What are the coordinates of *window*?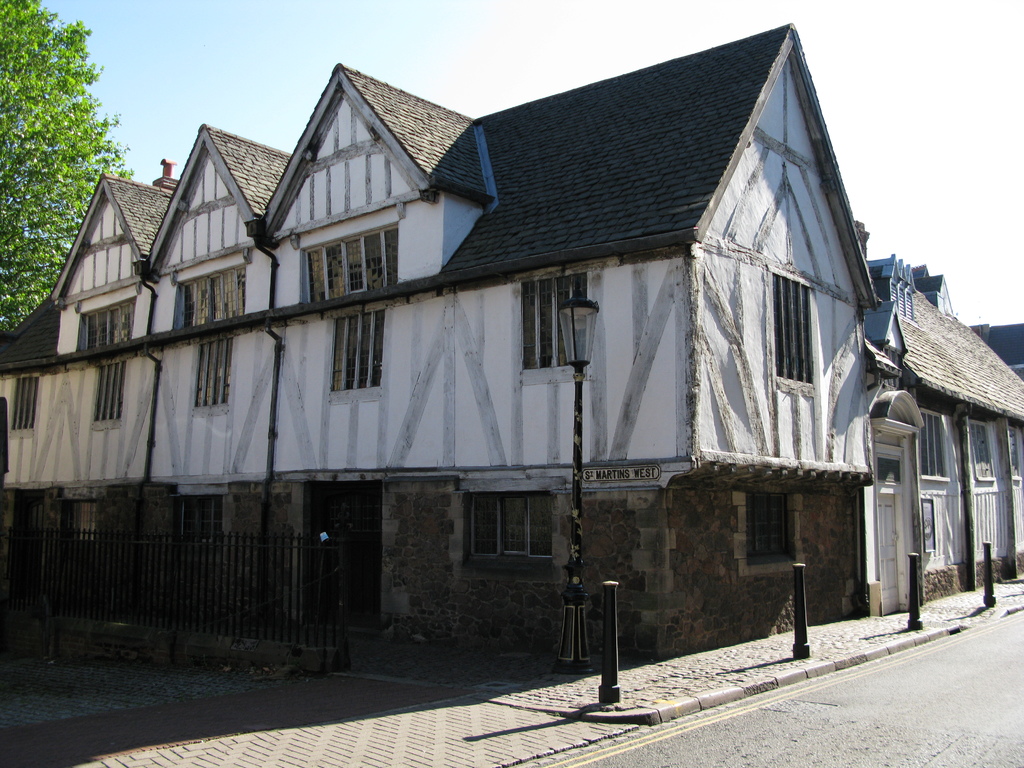
x1=916, y1=413, x2=953, y2=475.
